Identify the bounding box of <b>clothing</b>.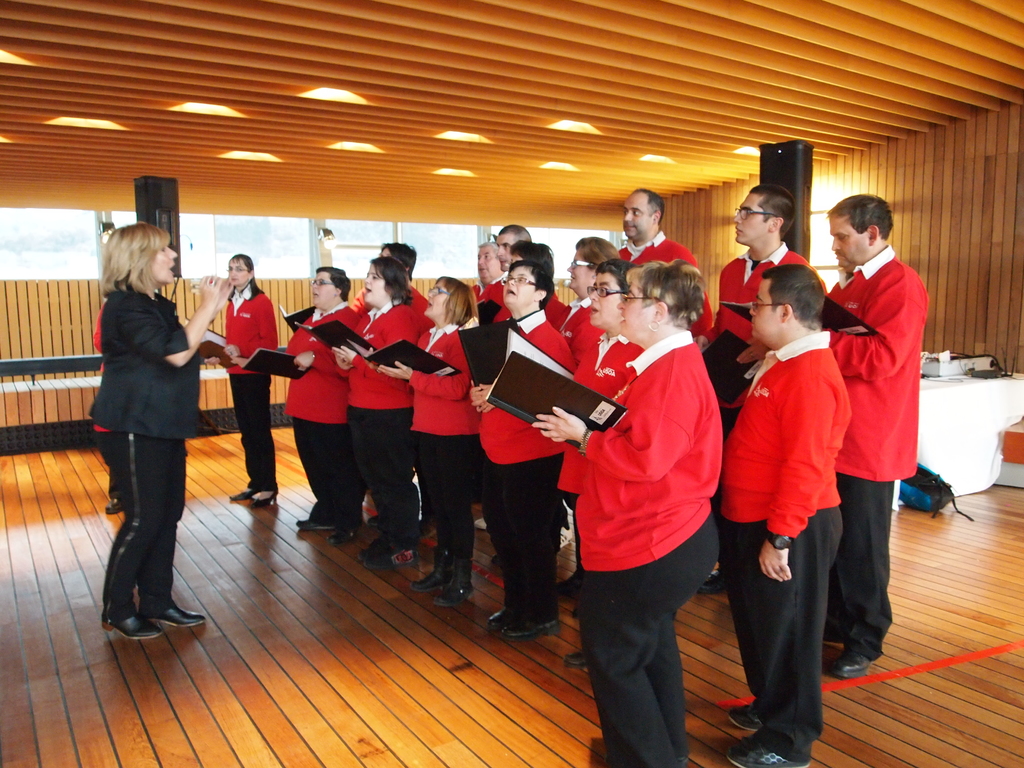
(534, 286, 577, 327).
